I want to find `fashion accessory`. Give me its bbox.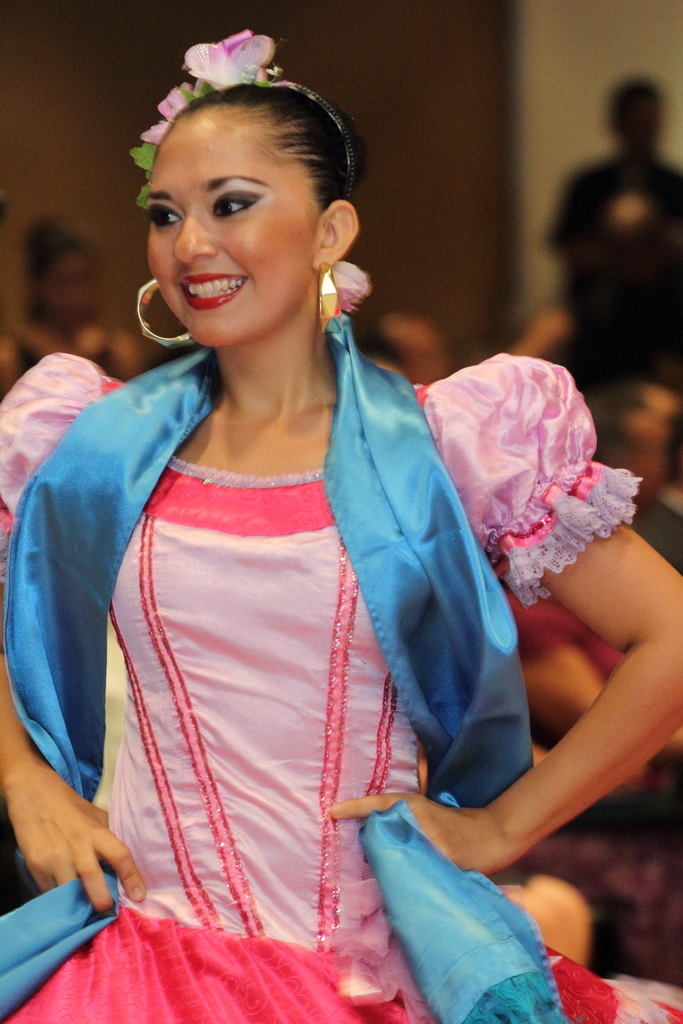
{"left": 312, "top": 264, "right": 342, "bottom": 326}.
